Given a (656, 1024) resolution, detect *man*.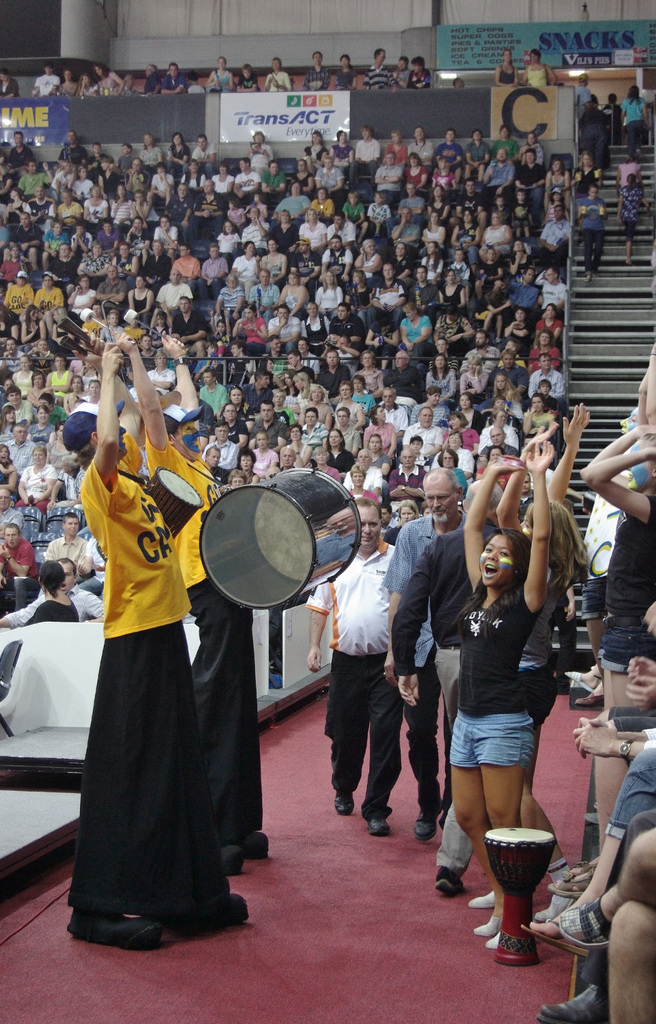
[x1=5, y1=132, x2=33, y2=176].
